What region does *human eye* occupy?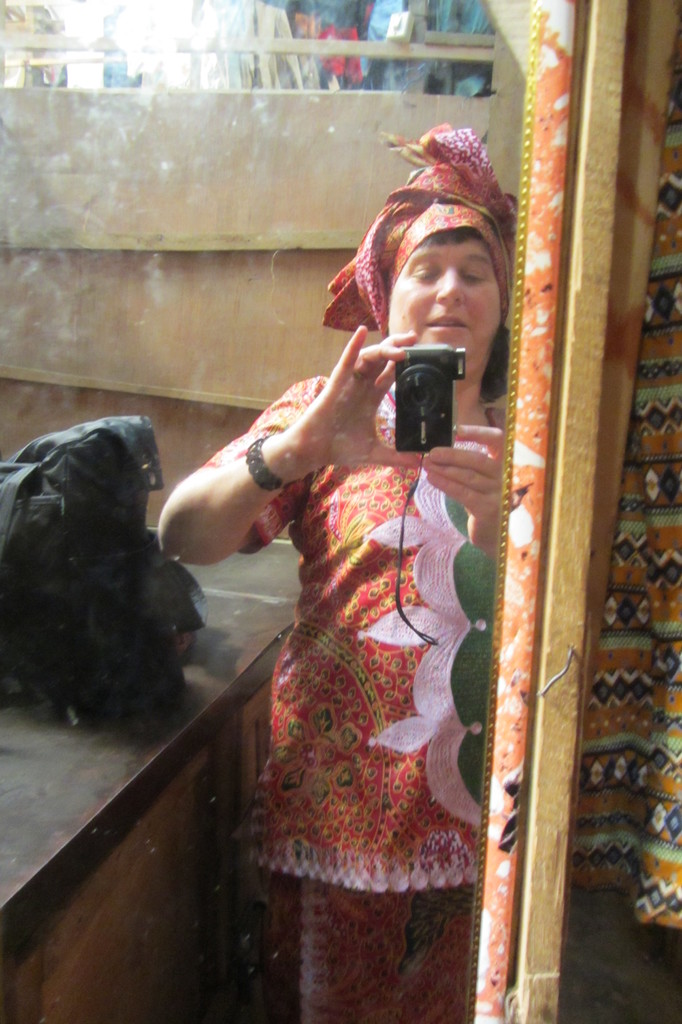
bbox(463, 258, 492, 287).
